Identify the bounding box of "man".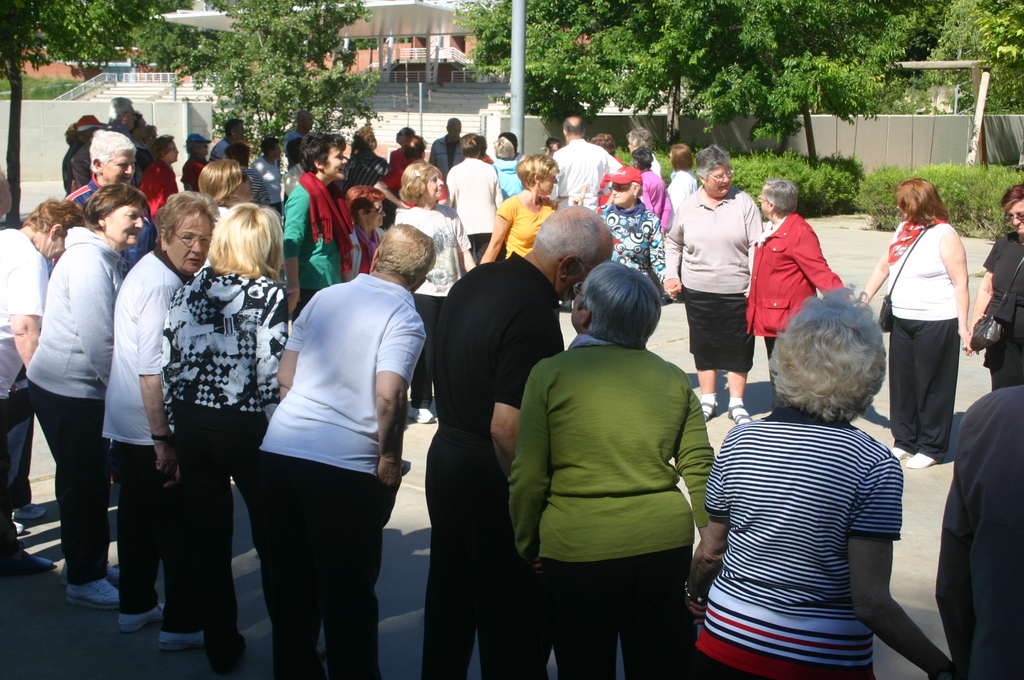
select_region(422, 201, 615, 679).
